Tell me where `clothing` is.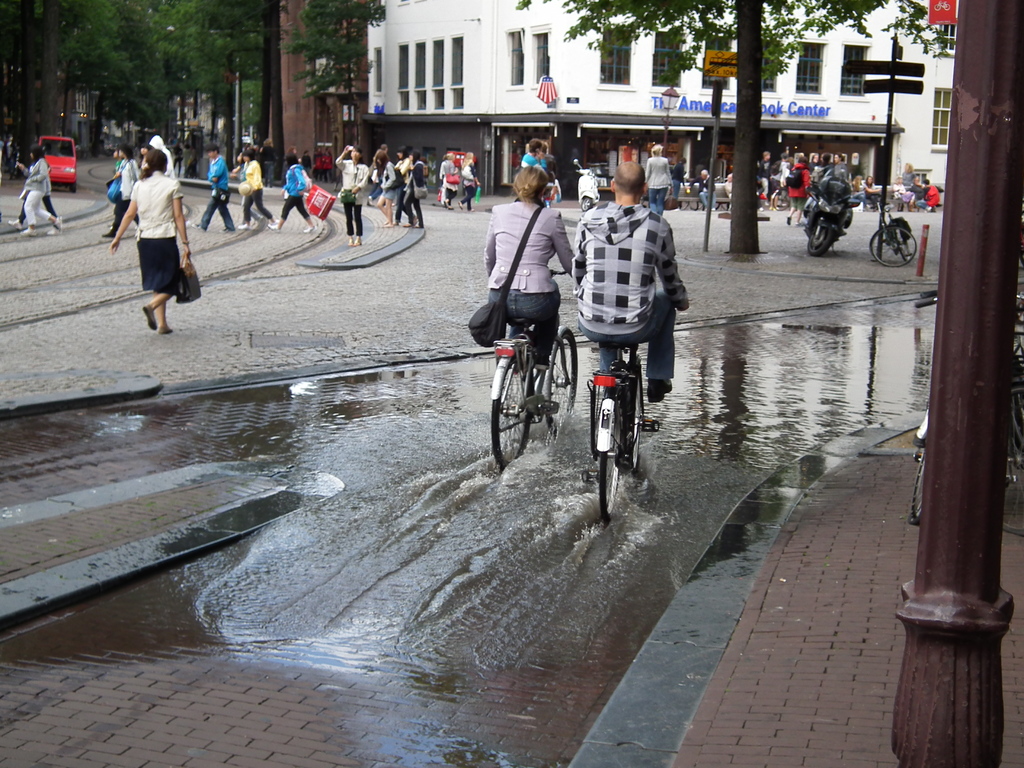
`clothing` is at x1=109 y1=154 x2=141 y2=233.
